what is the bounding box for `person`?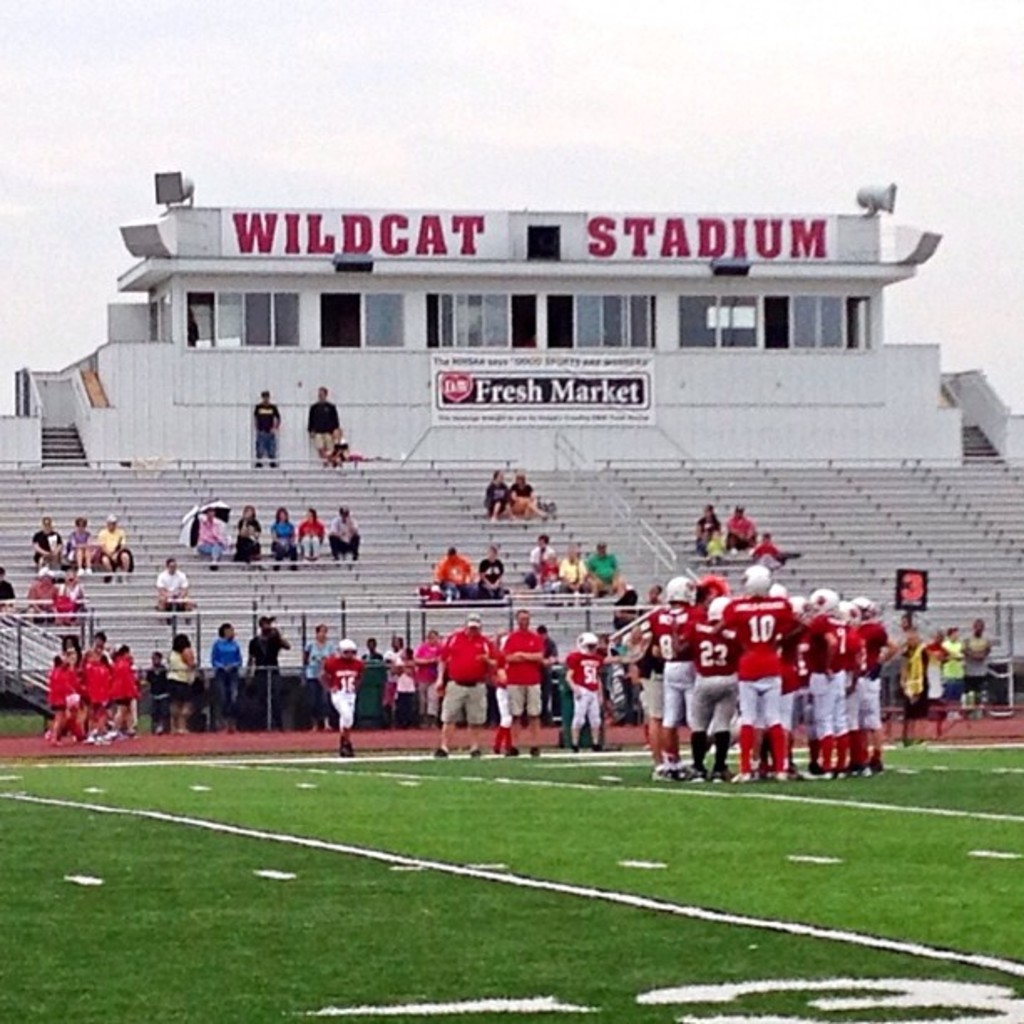
{"x1": 234, "y1": 500, "x2": 261, "y2": 567}.
